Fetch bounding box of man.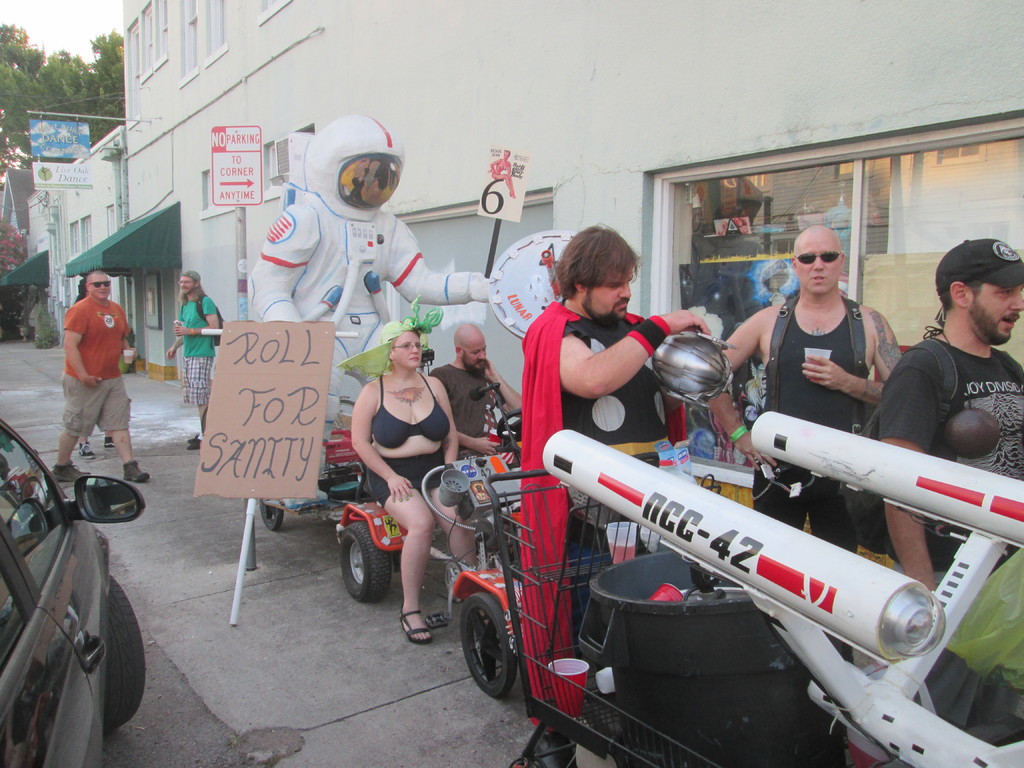
Bbox: bbox=[42, 262, 133, 498].
